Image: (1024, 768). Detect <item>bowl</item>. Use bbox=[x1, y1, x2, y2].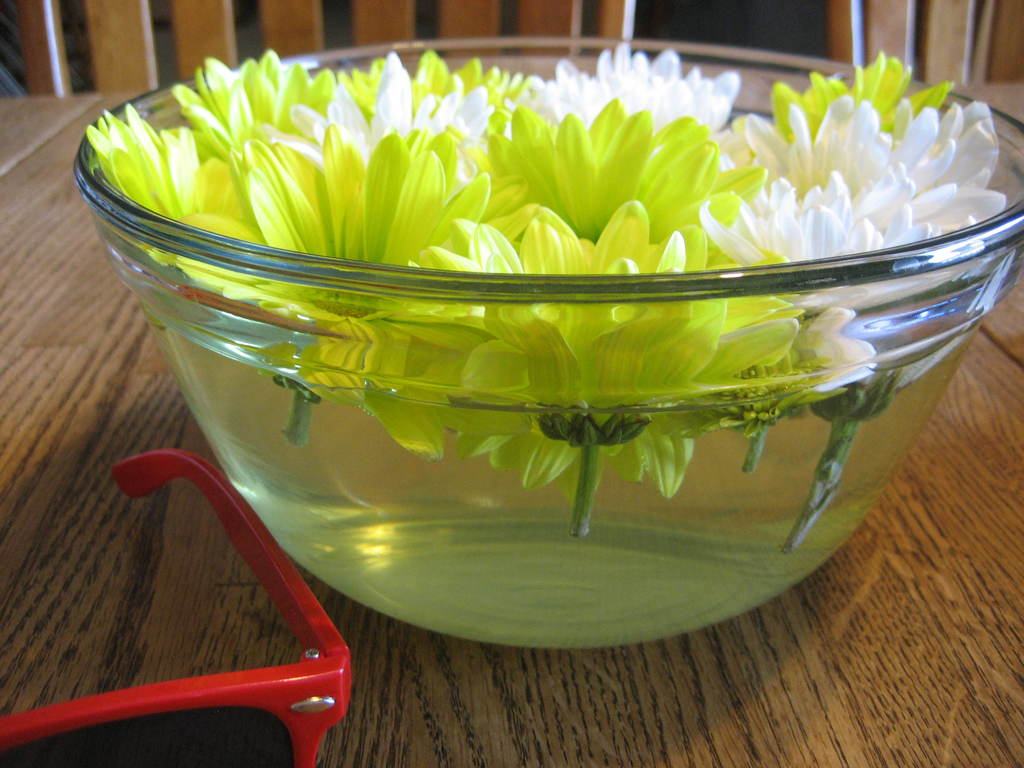
bbox=[64, 31, 1023, 649].
